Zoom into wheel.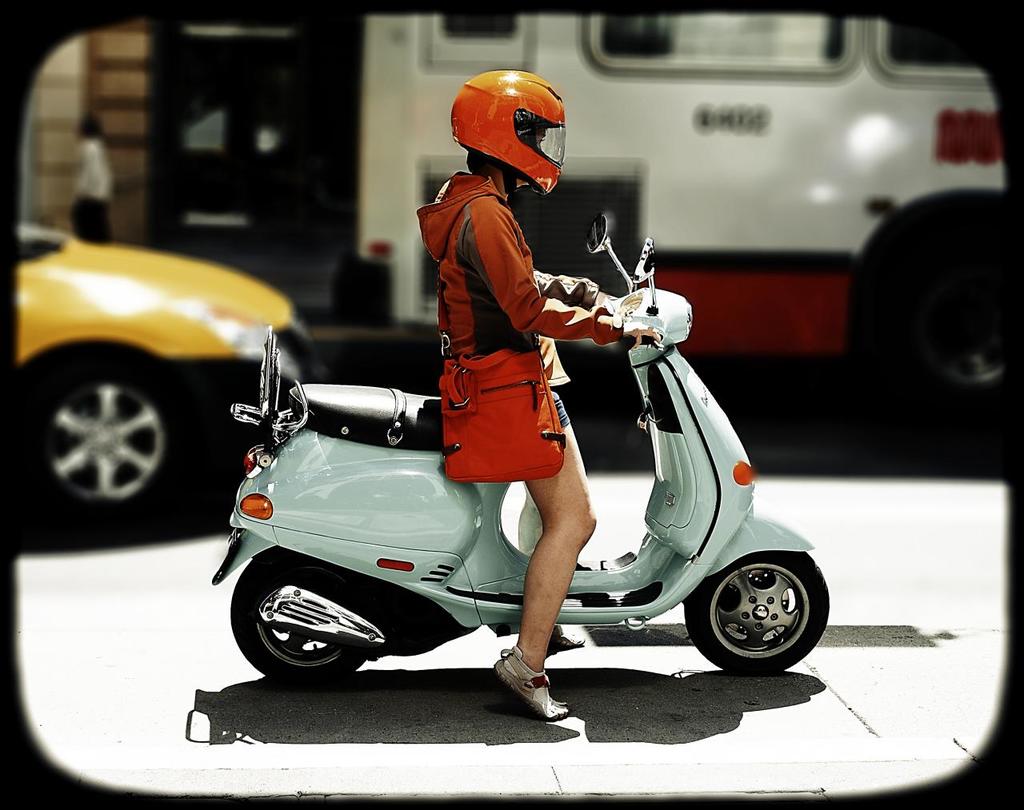
Zoom target: bbox=[681, 553, 830, 673].
